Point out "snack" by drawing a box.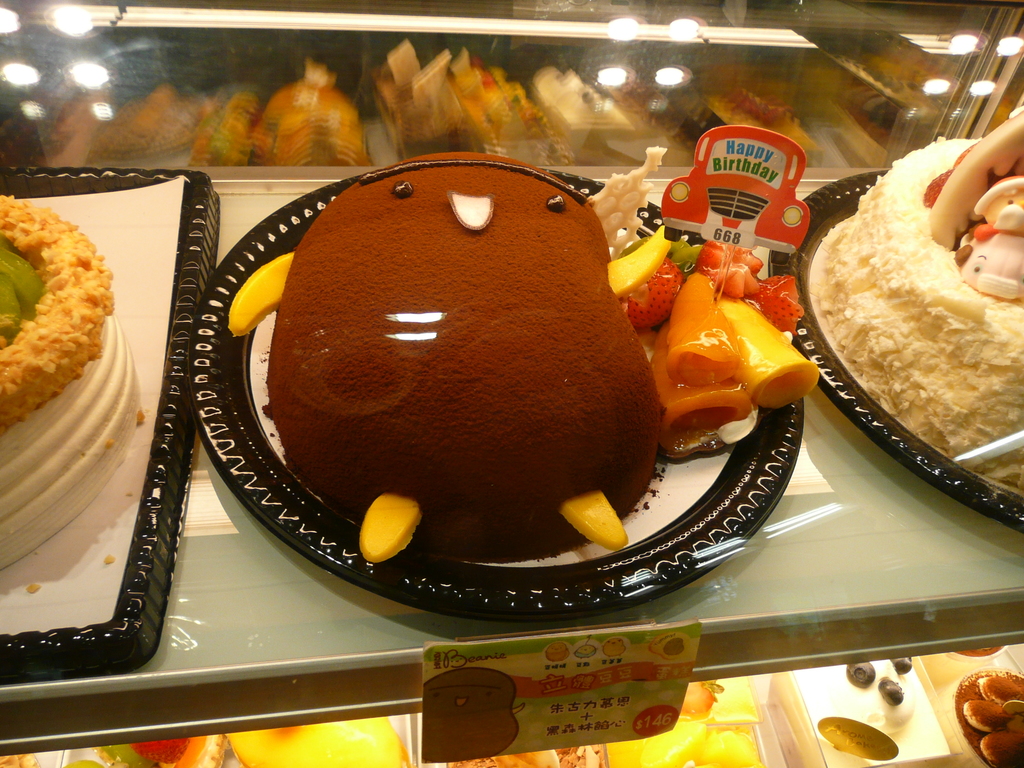
{"left": 816, "top": 97, "right": 1023, "bottom": 498}.
